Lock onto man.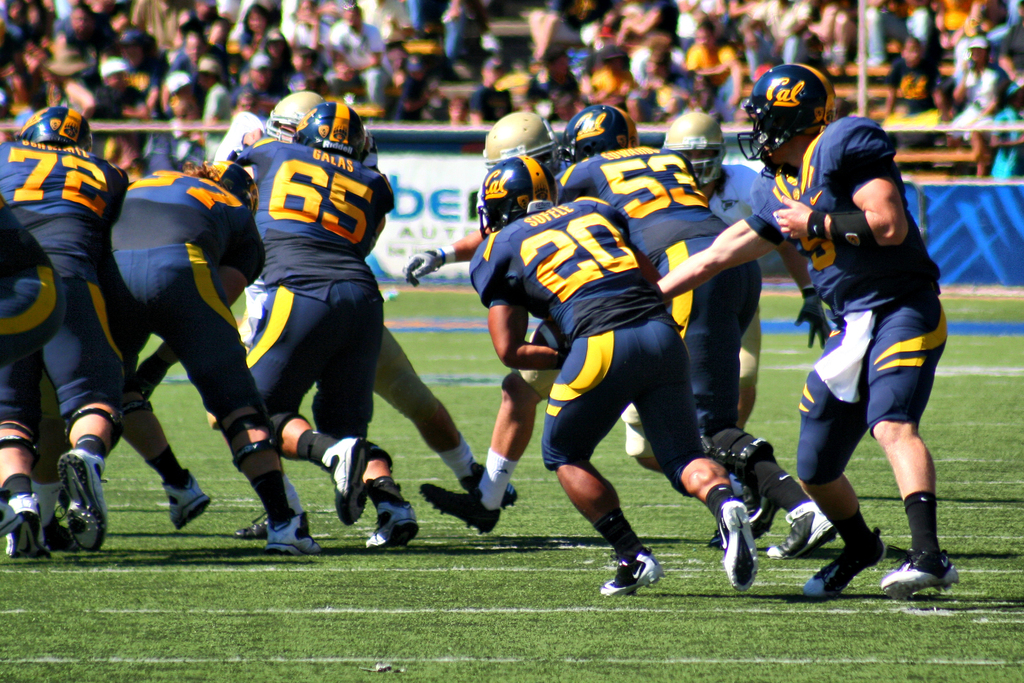
Locked: <bbox>464, 138, 757, 590</bbox>.
